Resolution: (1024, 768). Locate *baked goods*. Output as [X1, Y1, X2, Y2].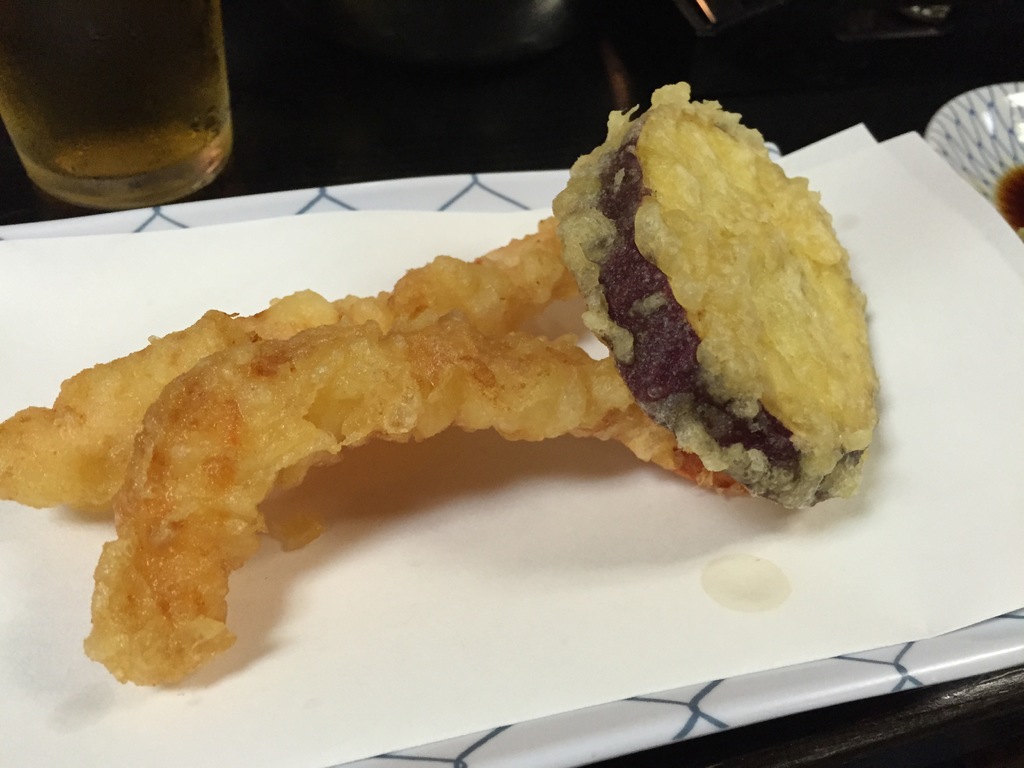
[77, 352, 771, 691].
